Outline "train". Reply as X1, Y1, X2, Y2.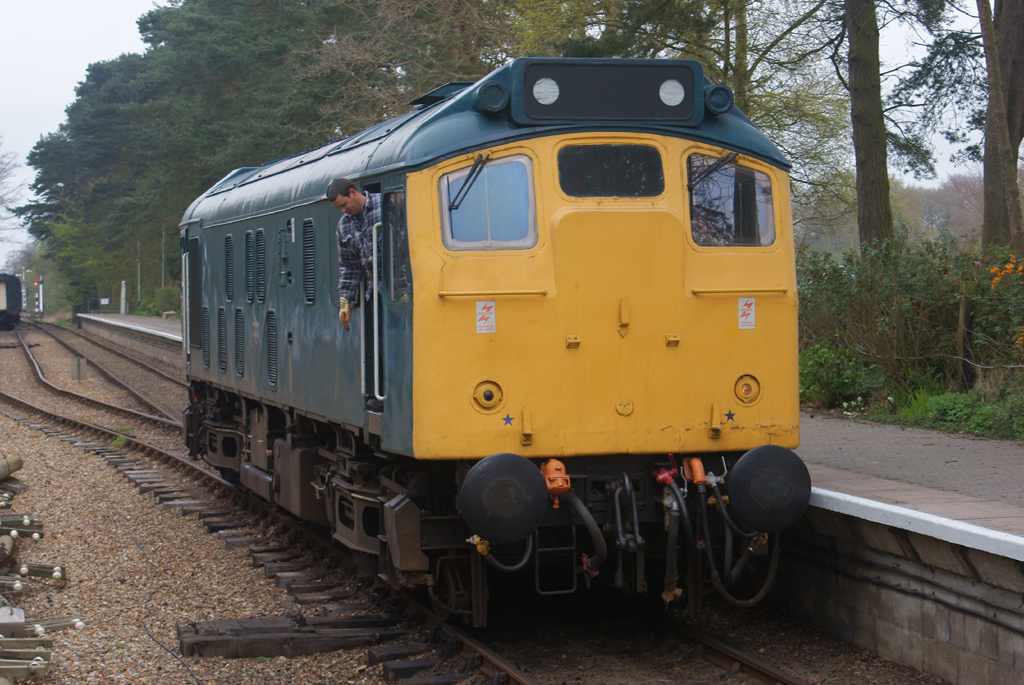
184, 34, 809, 642.
